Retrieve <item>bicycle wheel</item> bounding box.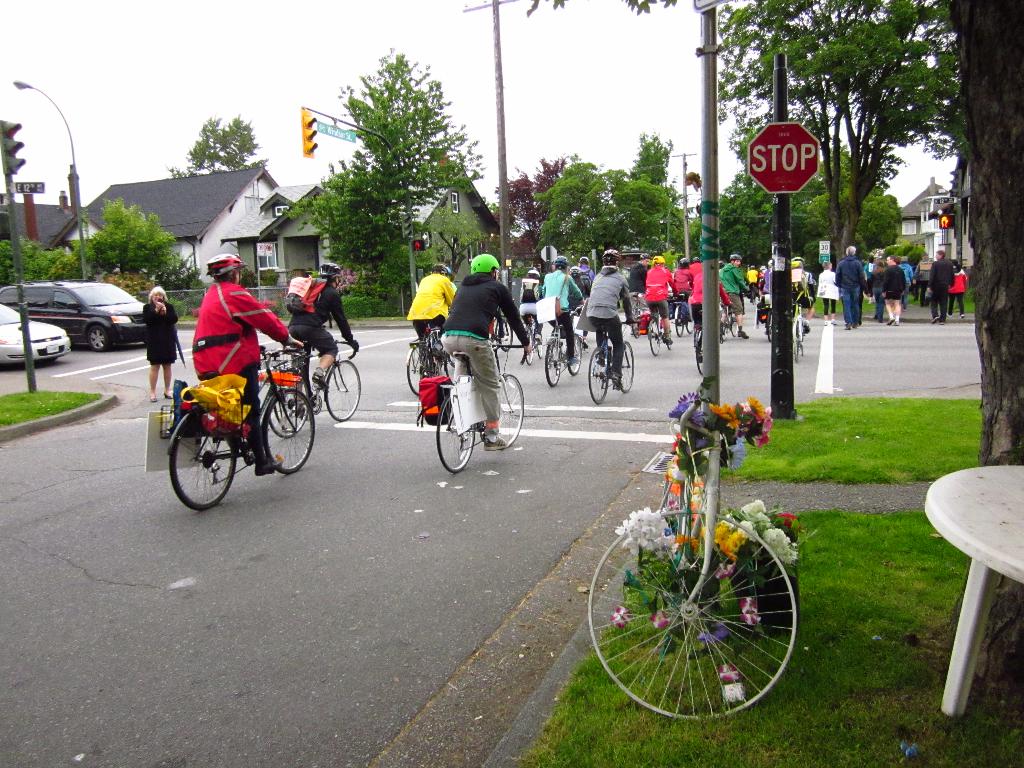
Bounding box: (x1=525, y1=328, x2=533, y2=367).
